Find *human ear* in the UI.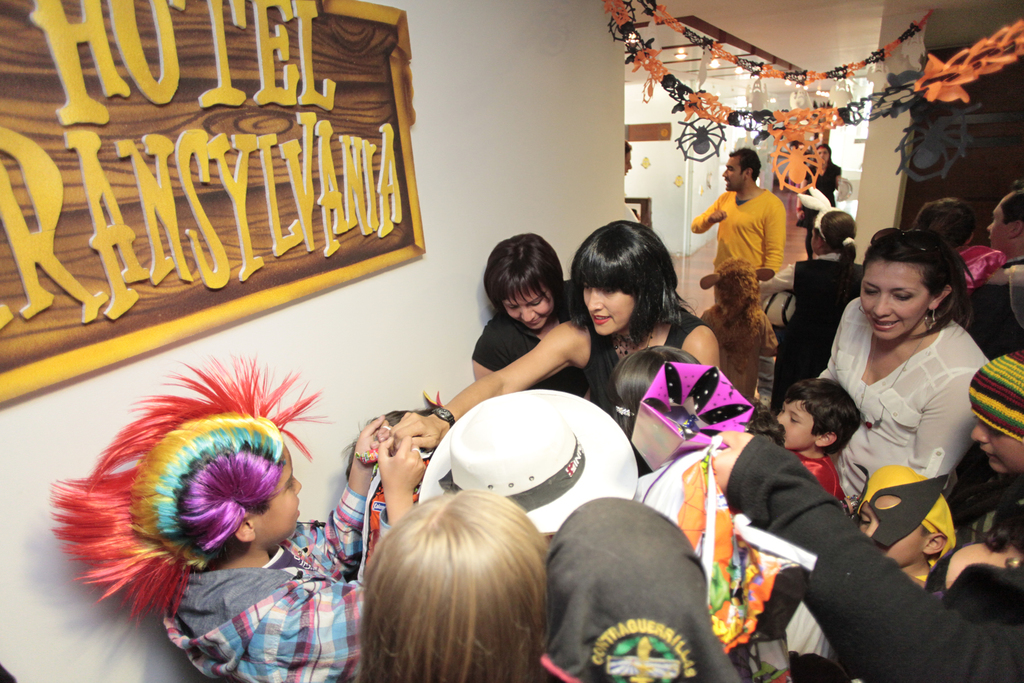
UI element at (x1=1009, y1=216, x2=1023, y2=240).
